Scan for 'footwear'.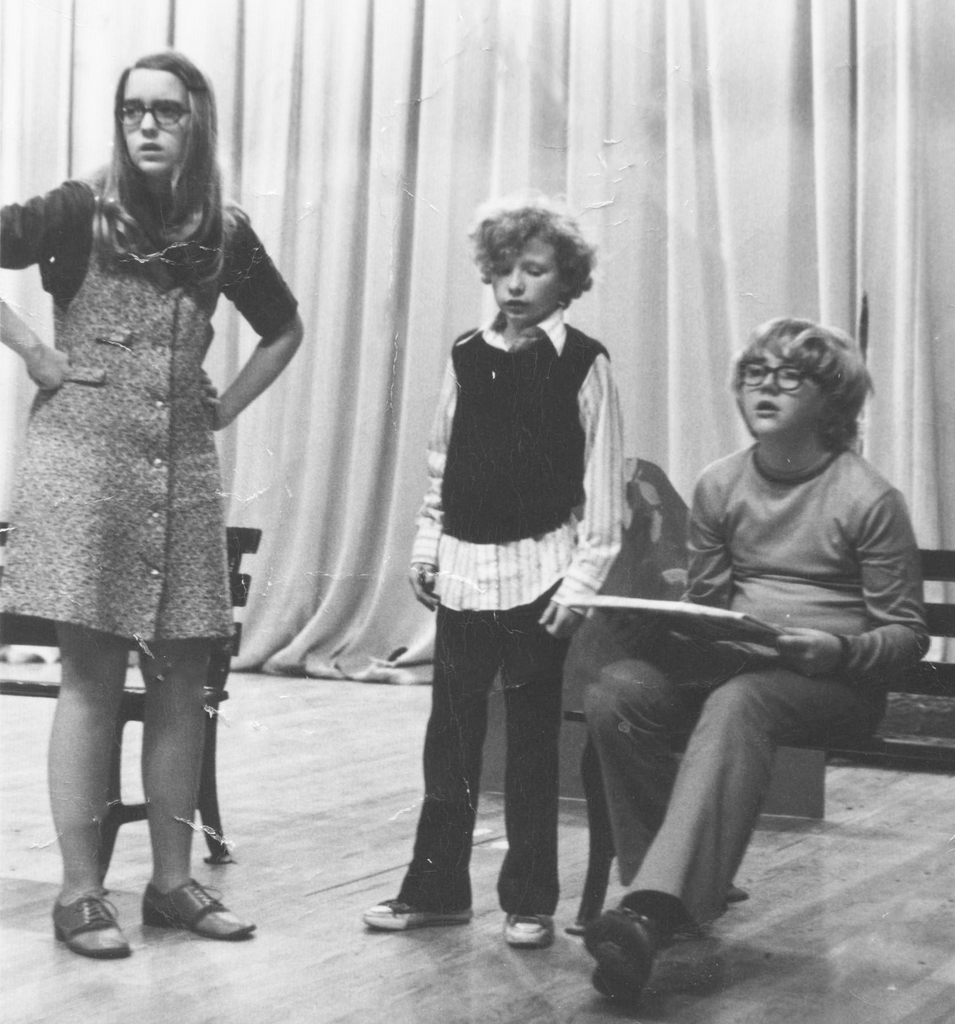
Scan result: [501, 910, 546, 945].
